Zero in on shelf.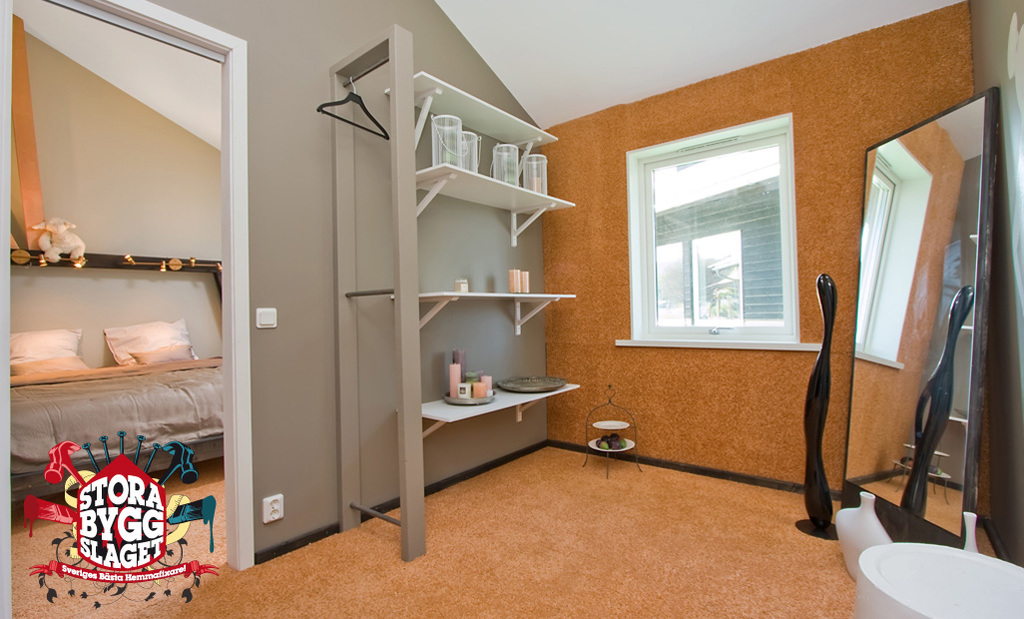
Zeroed in: l=385, t=55, r=557, b=154.
